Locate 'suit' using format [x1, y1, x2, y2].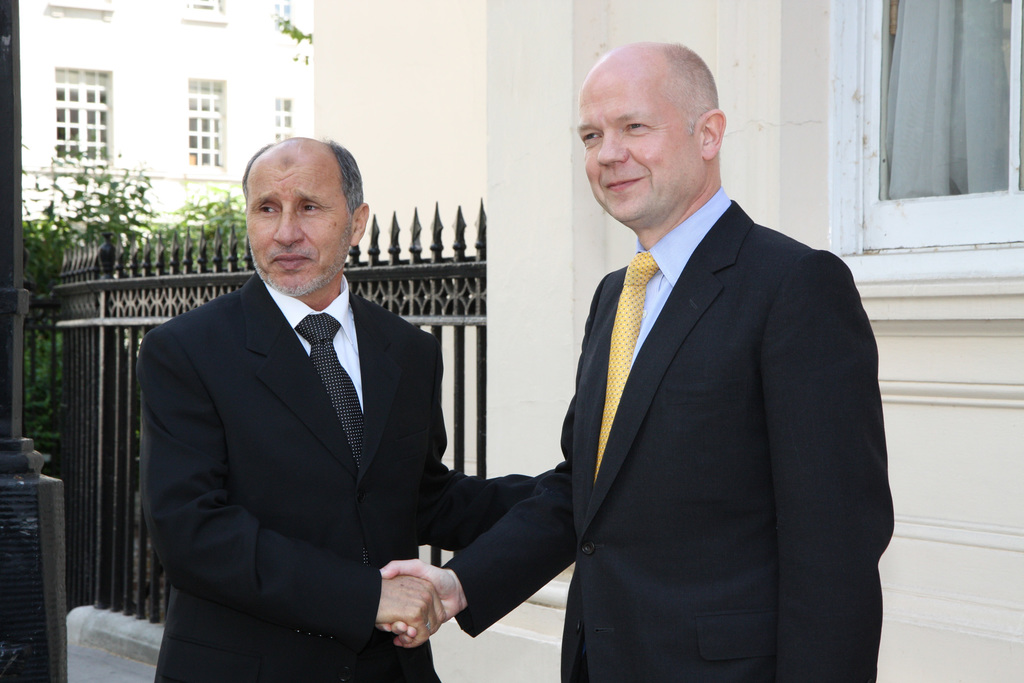
[441, 186, 895, 682].
